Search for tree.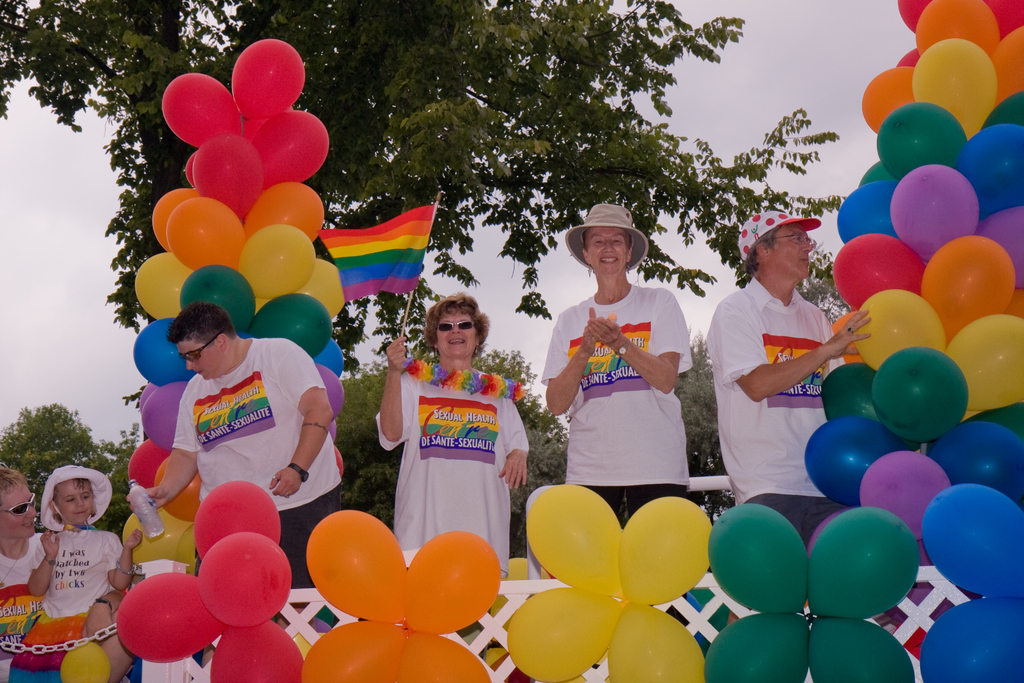
Found at region(668, 331, 735, 528).
